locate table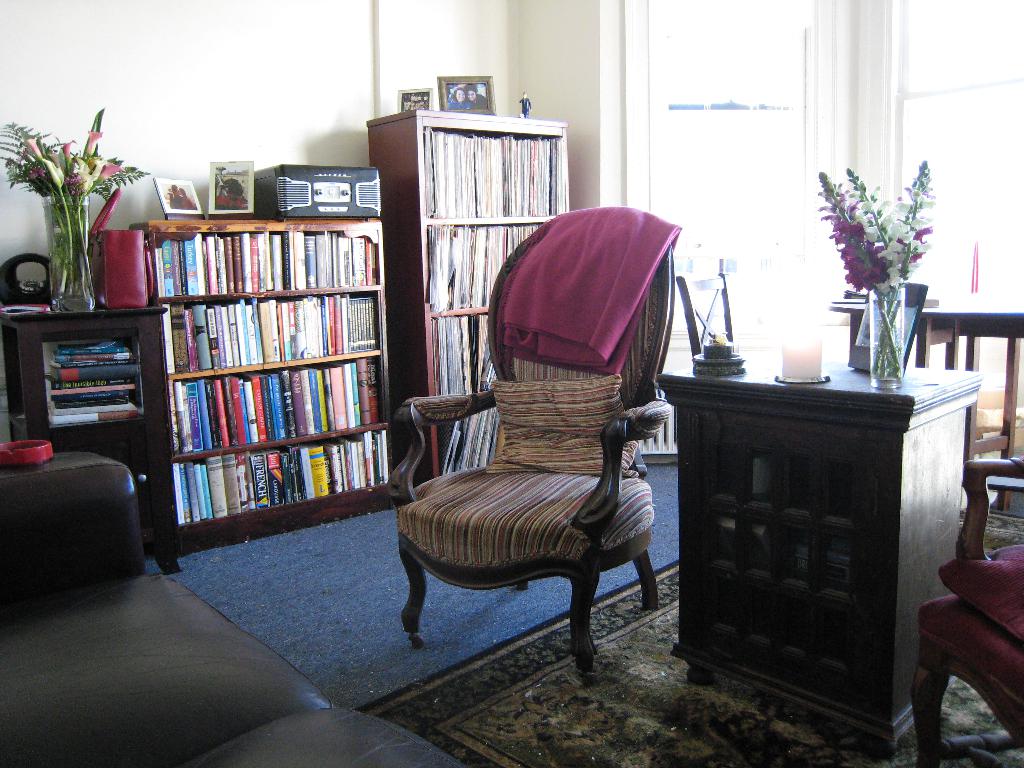
(x1=833, y1=290, x2=1023, y2=463)
